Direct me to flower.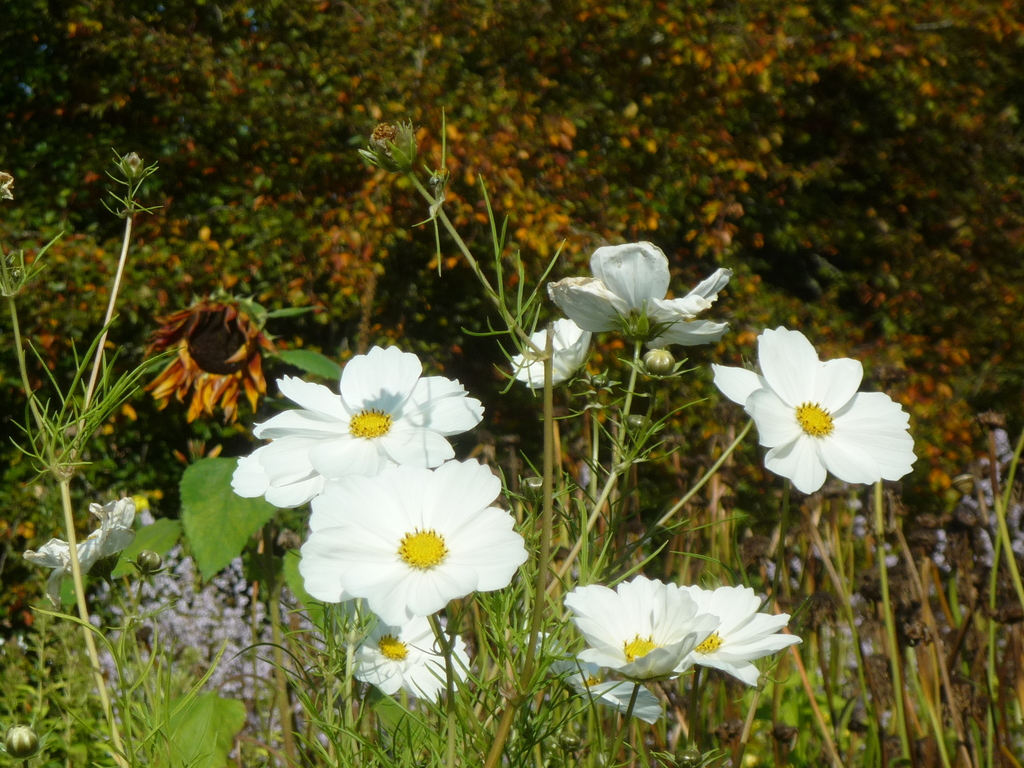
Direction: select_region(552, 643, 664, 726).
